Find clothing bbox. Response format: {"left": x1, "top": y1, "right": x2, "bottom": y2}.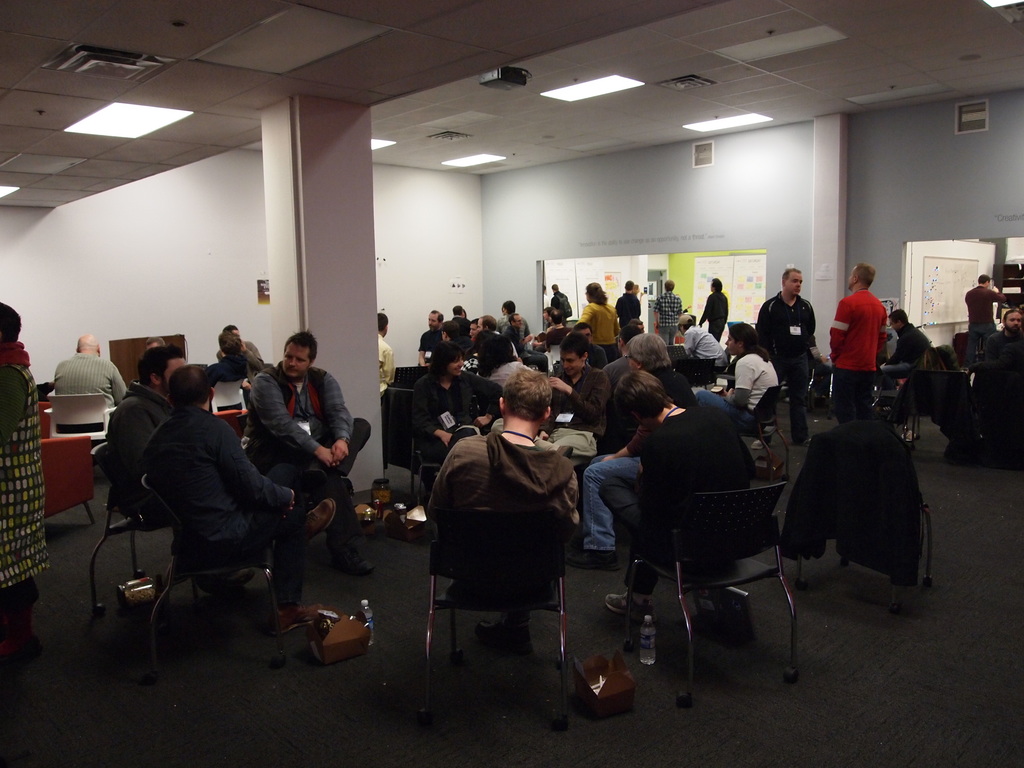
{"left": 582, "top": 296, "right": 623, "bottom": 373}.
